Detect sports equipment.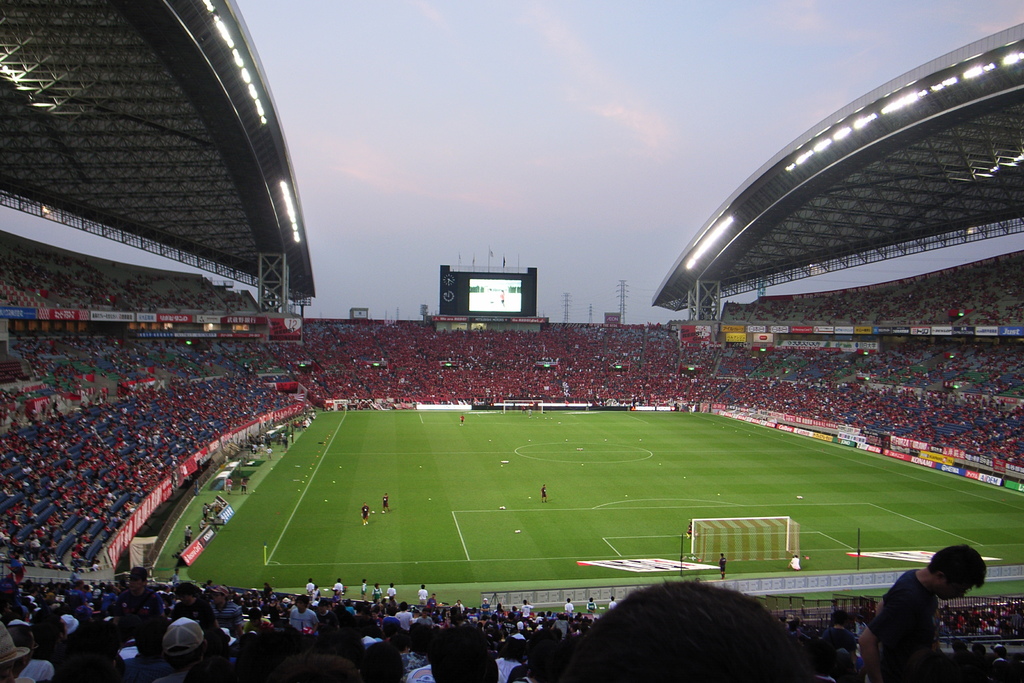
Detected at box(360, 505, 371, 525).
